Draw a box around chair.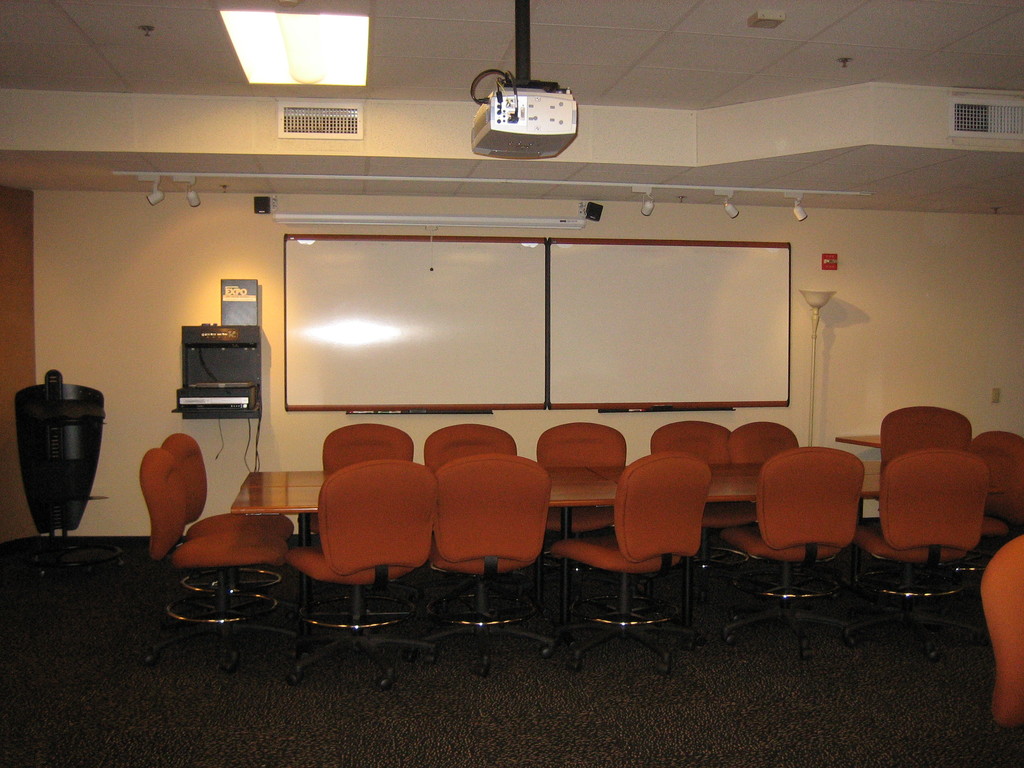
left=534, top=418, right=628, bottom=470.
